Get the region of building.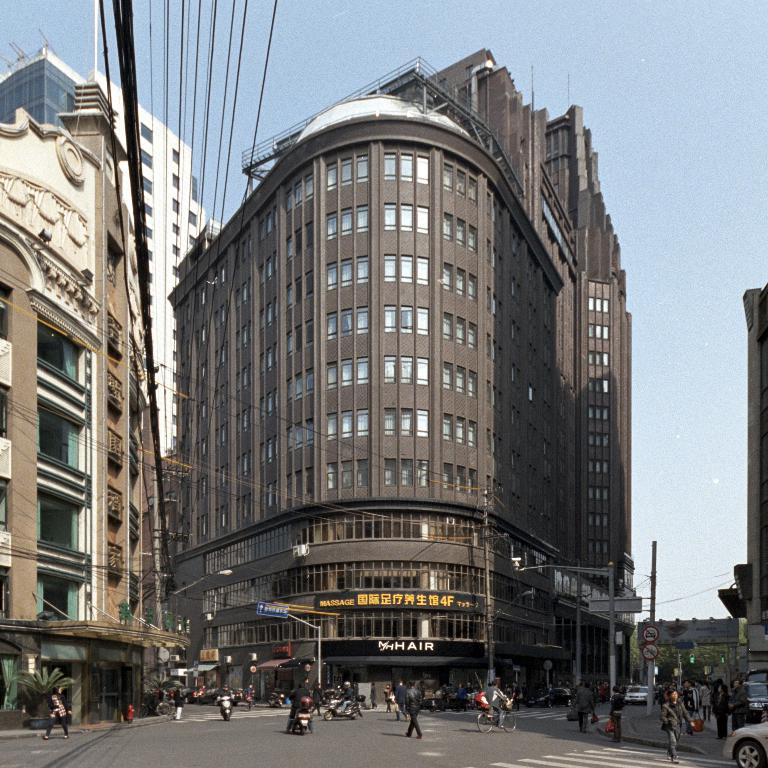
pyautogui.locateOnScreen(0, 57, 204, 742).
